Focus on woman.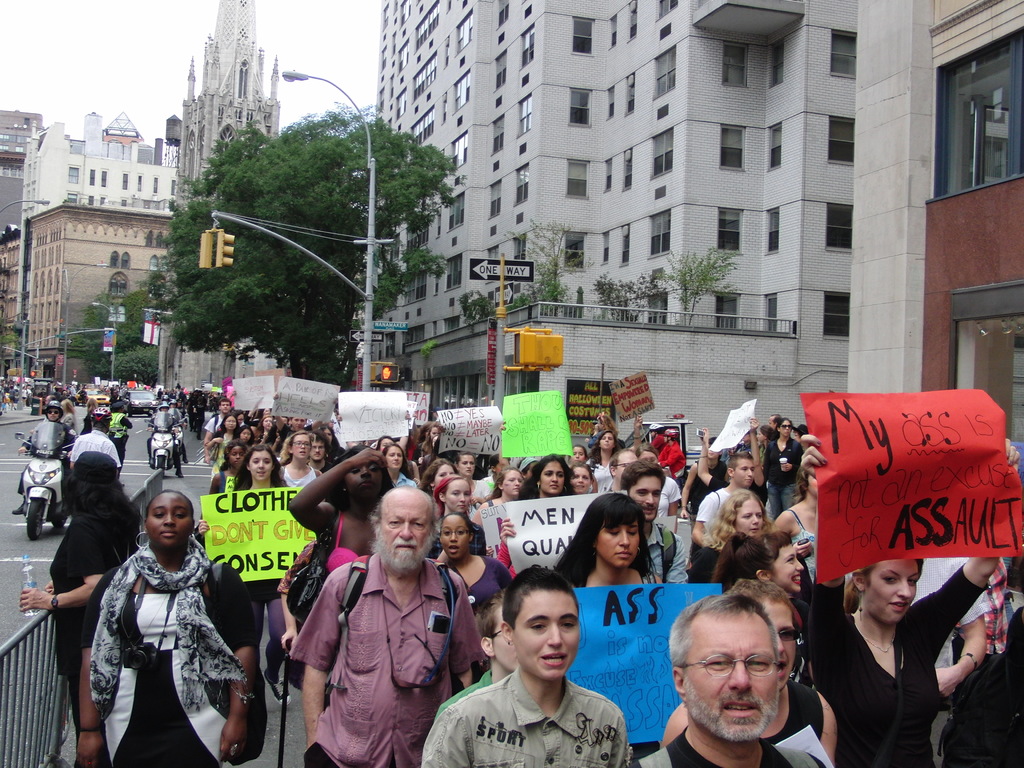
Focused at [252, 412, 275, 449].
